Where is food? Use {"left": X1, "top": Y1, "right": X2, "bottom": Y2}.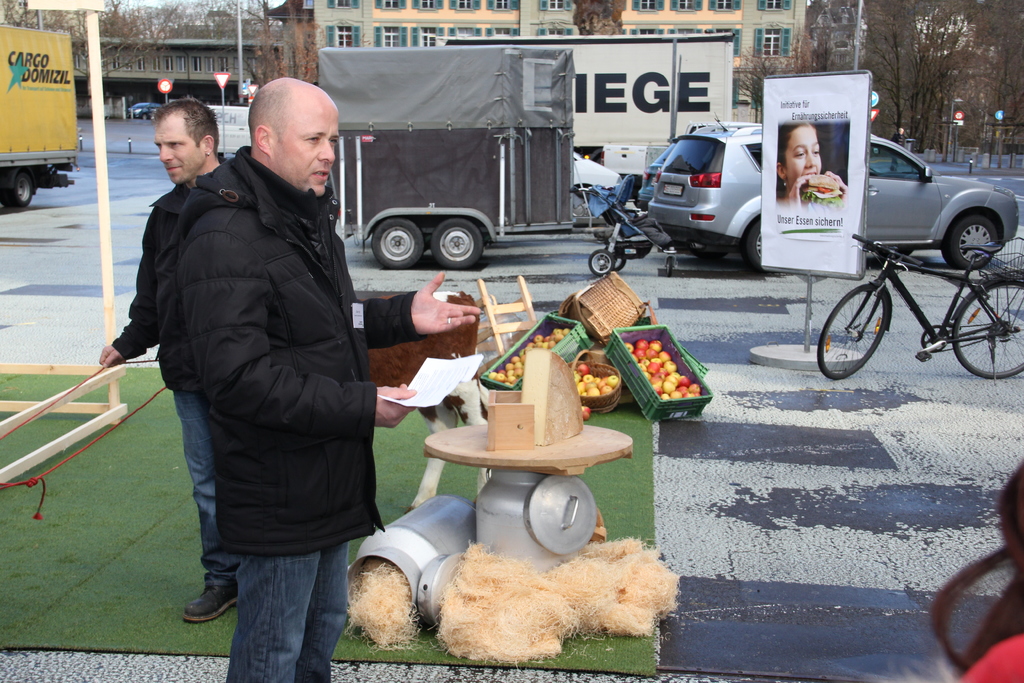
{"left": 627, "top": 338, "right": 704, "bottom": 404}.
